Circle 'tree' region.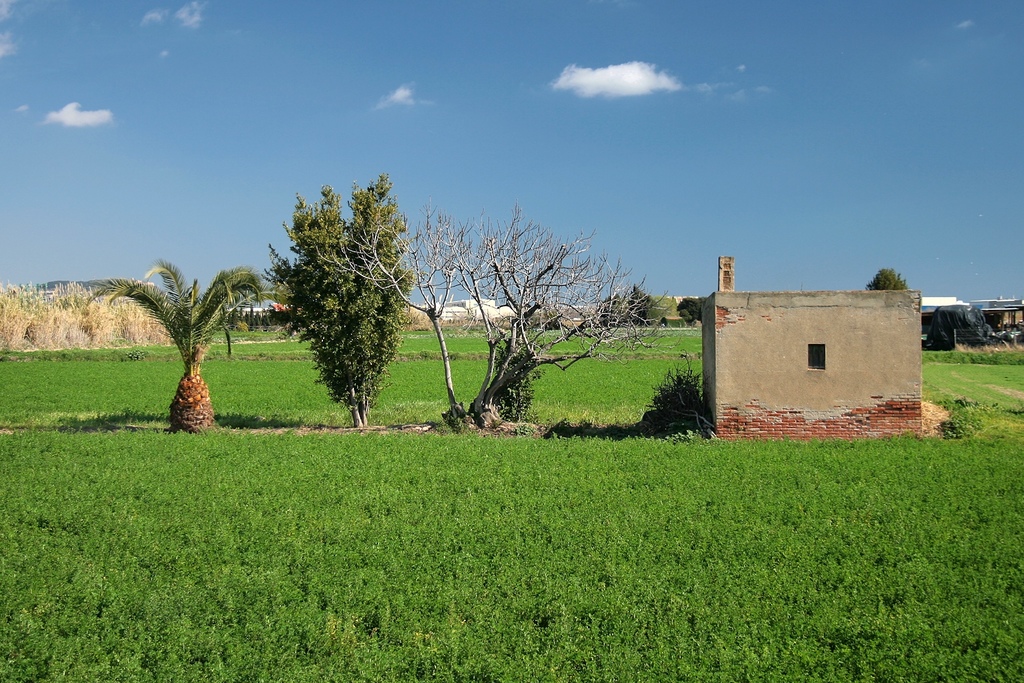
Region: crop(315, 201, 670, 427).
